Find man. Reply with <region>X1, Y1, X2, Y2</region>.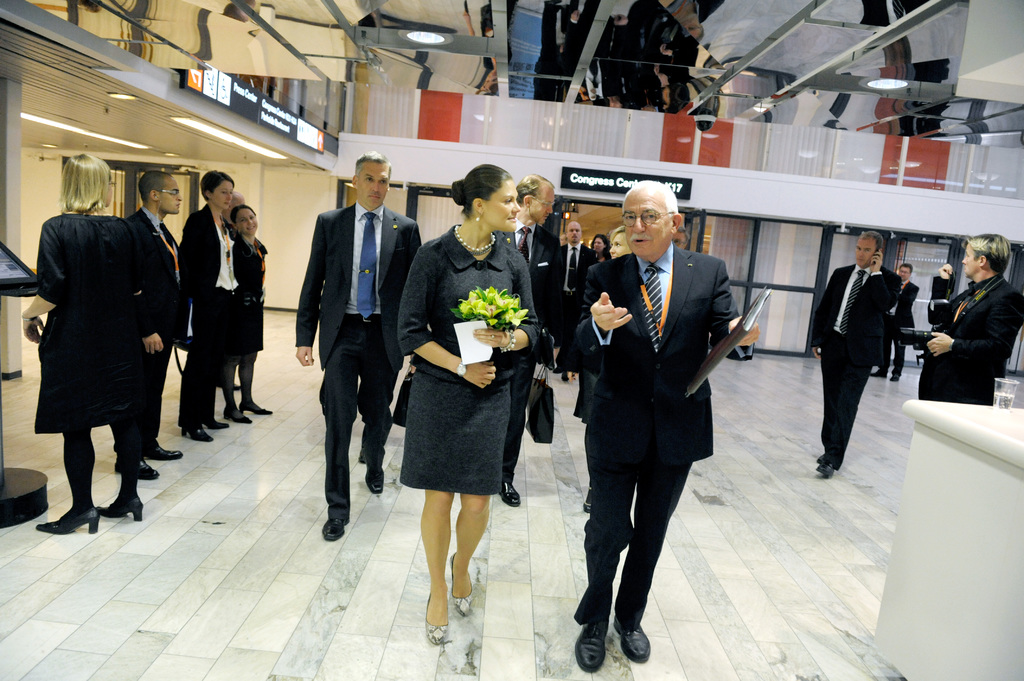
<region>570, 172, 745, 655</region>.
